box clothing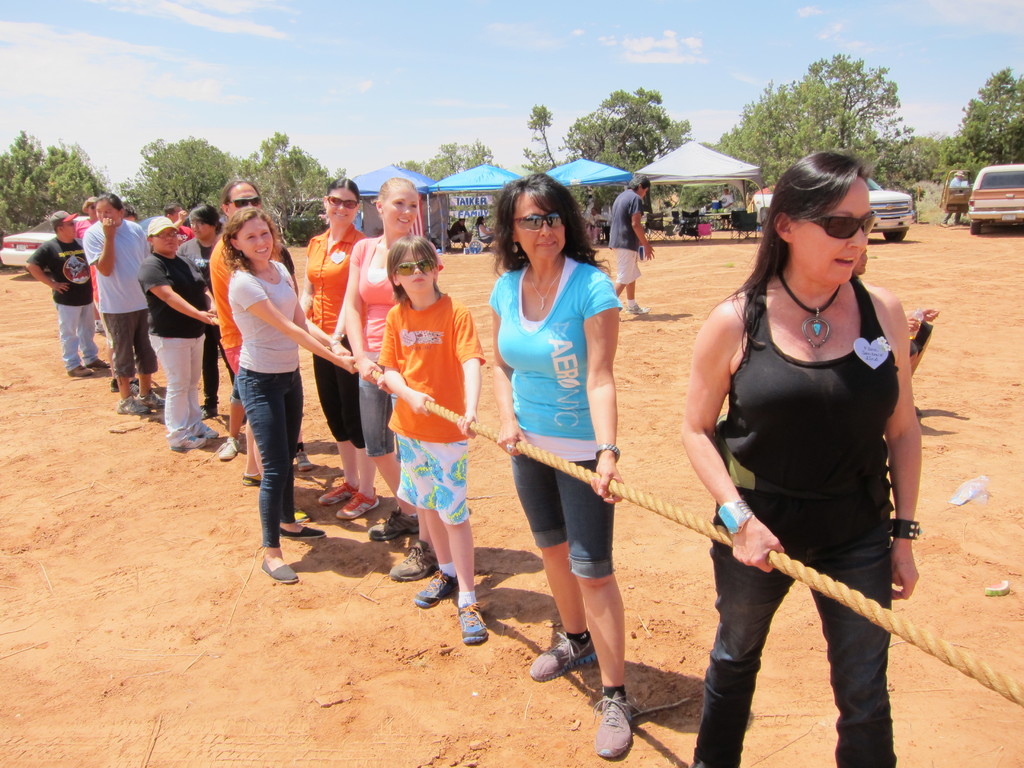
pyautogui.locateOnScreen(175, 236, 229, 420)
